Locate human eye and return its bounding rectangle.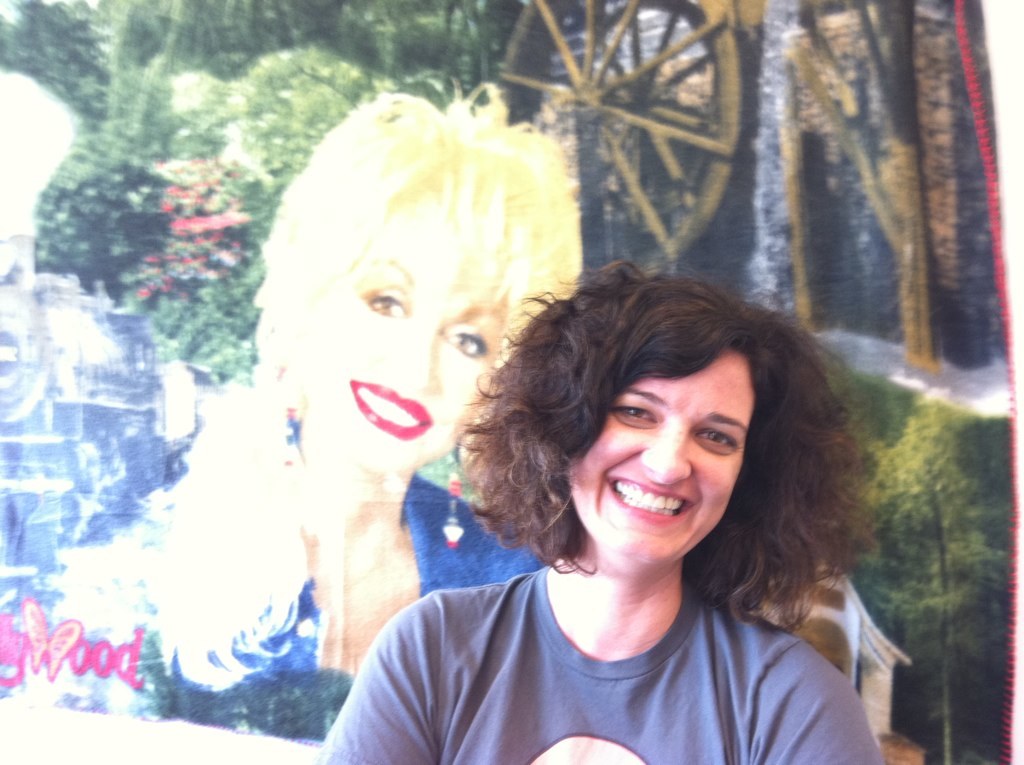
BBox(358, 291, 406, 320).
